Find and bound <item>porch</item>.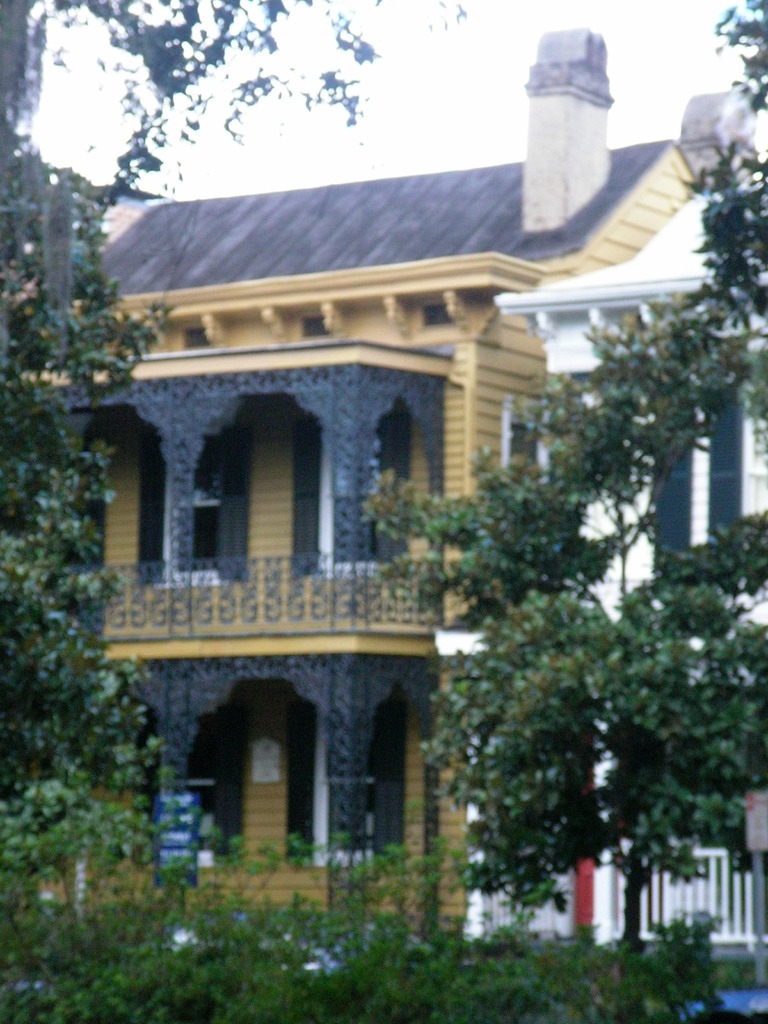
Bound: detection(109, 836, 431, 969).
